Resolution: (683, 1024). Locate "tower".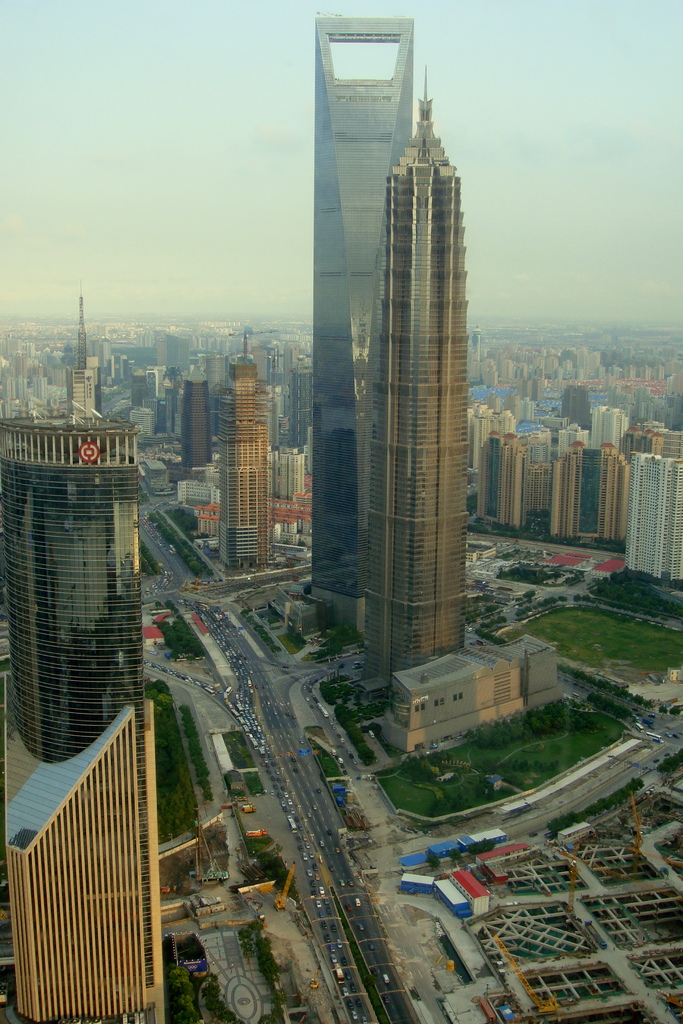
bbox(588, 402, 632, 440).
